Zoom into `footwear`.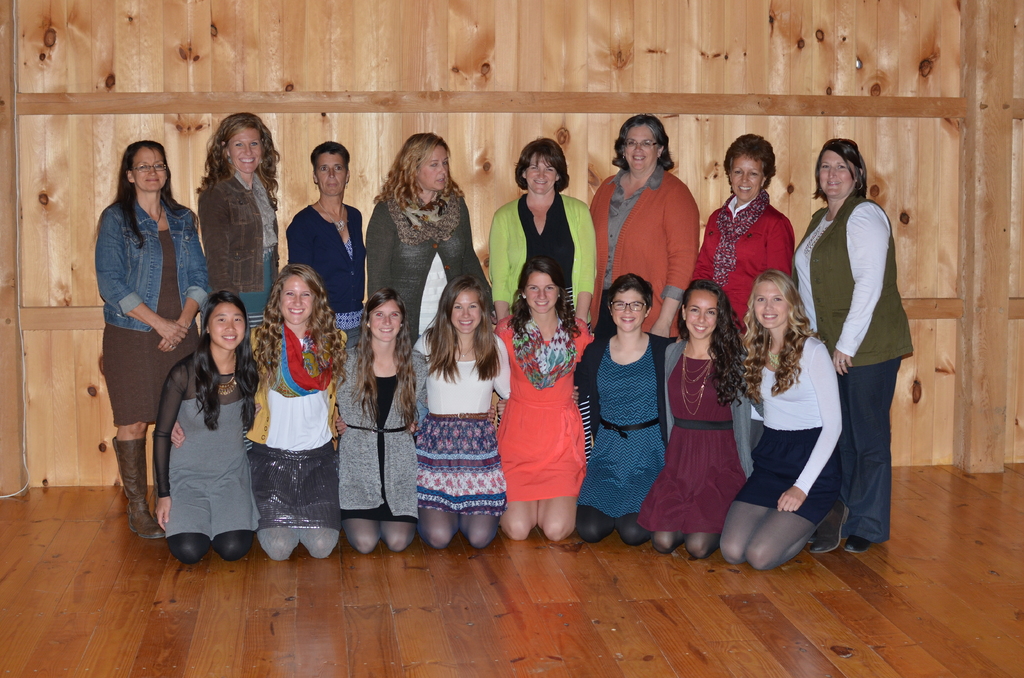
Zoom target: <box>810,499,850,557</box>.
